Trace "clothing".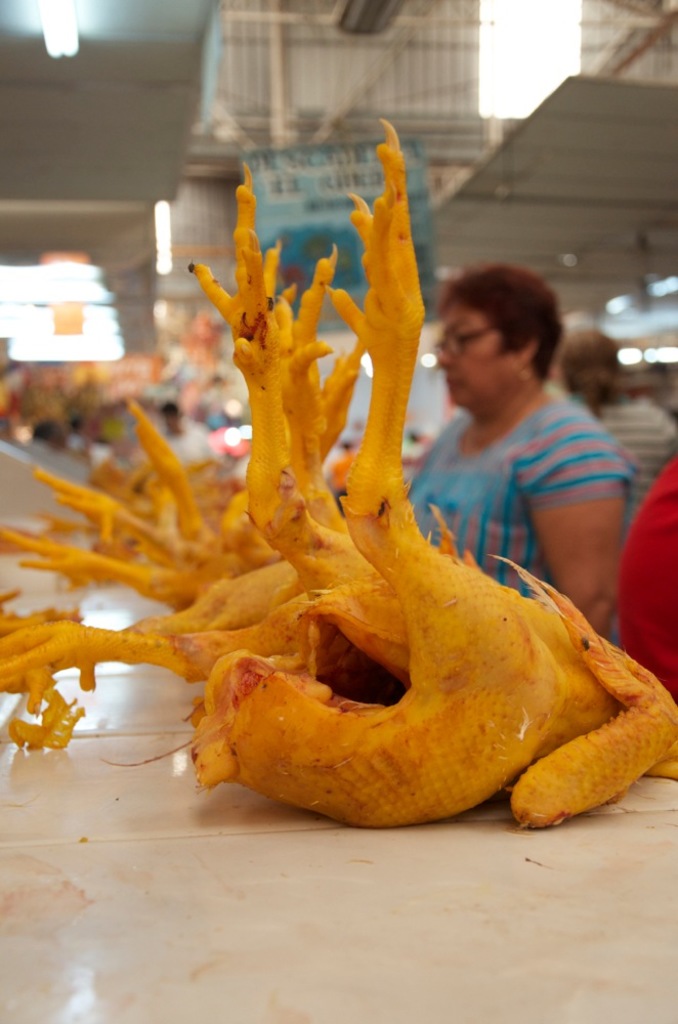
Traced to (x1=410, y1=389, x2=635, y2=640).
